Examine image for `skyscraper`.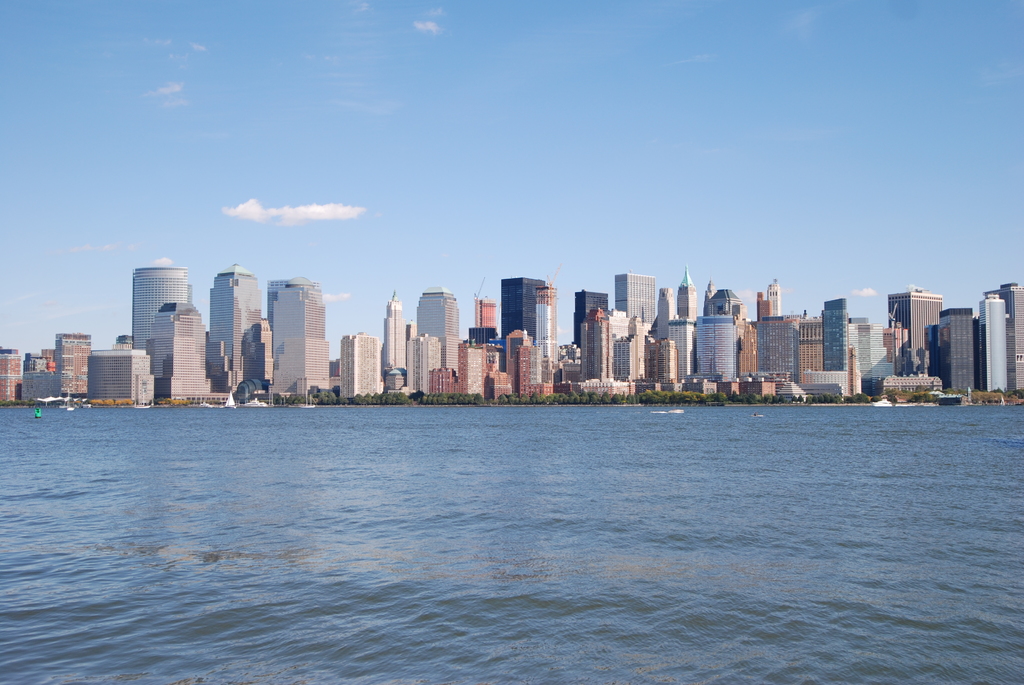
Examination result: <box>20,326,99,408</box>.
